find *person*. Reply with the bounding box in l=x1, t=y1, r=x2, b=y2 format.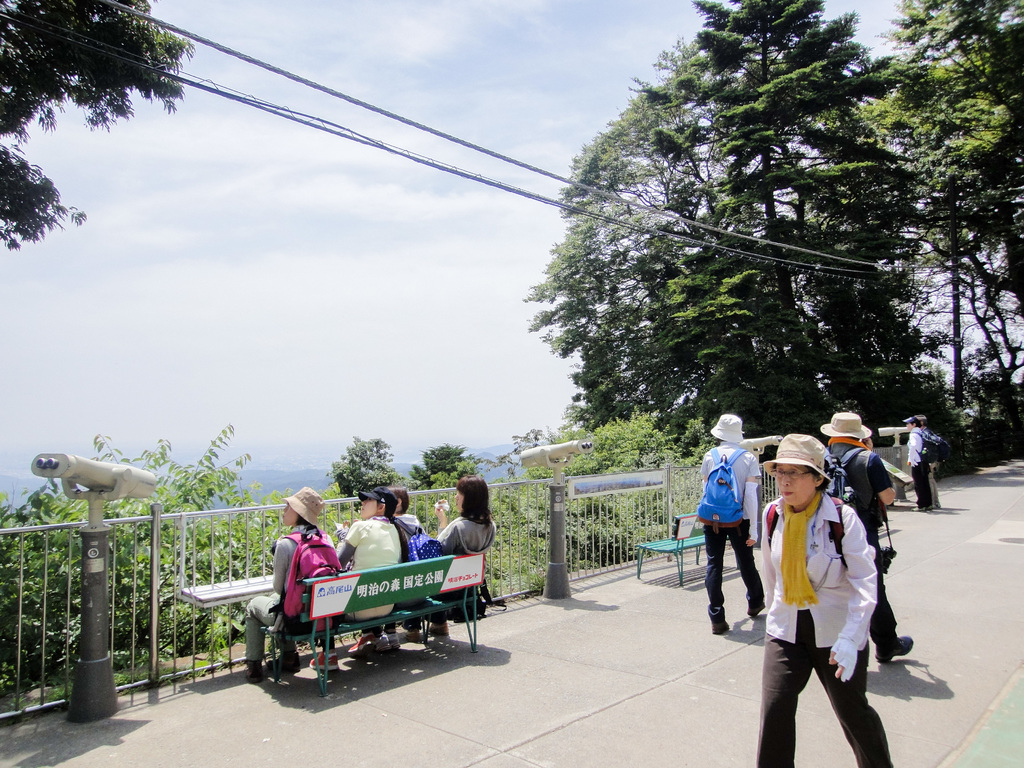
l=908, t=414, r=932, b=512.
